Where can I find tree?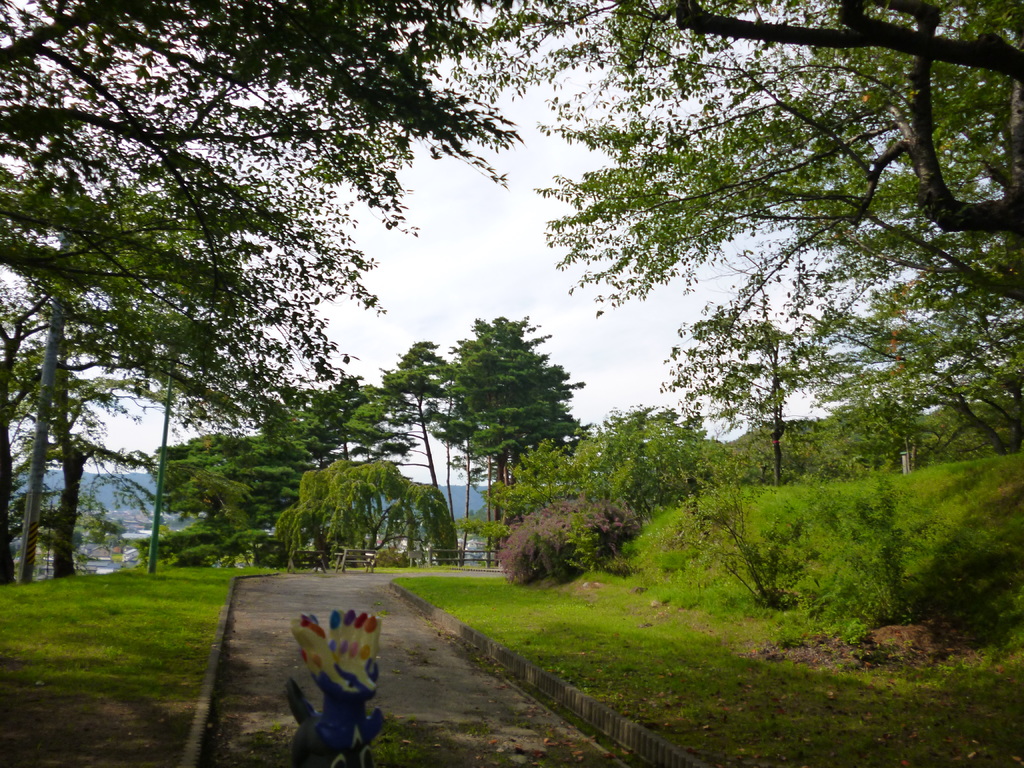
You can find it at bbox(137, 377, 411, 563).
